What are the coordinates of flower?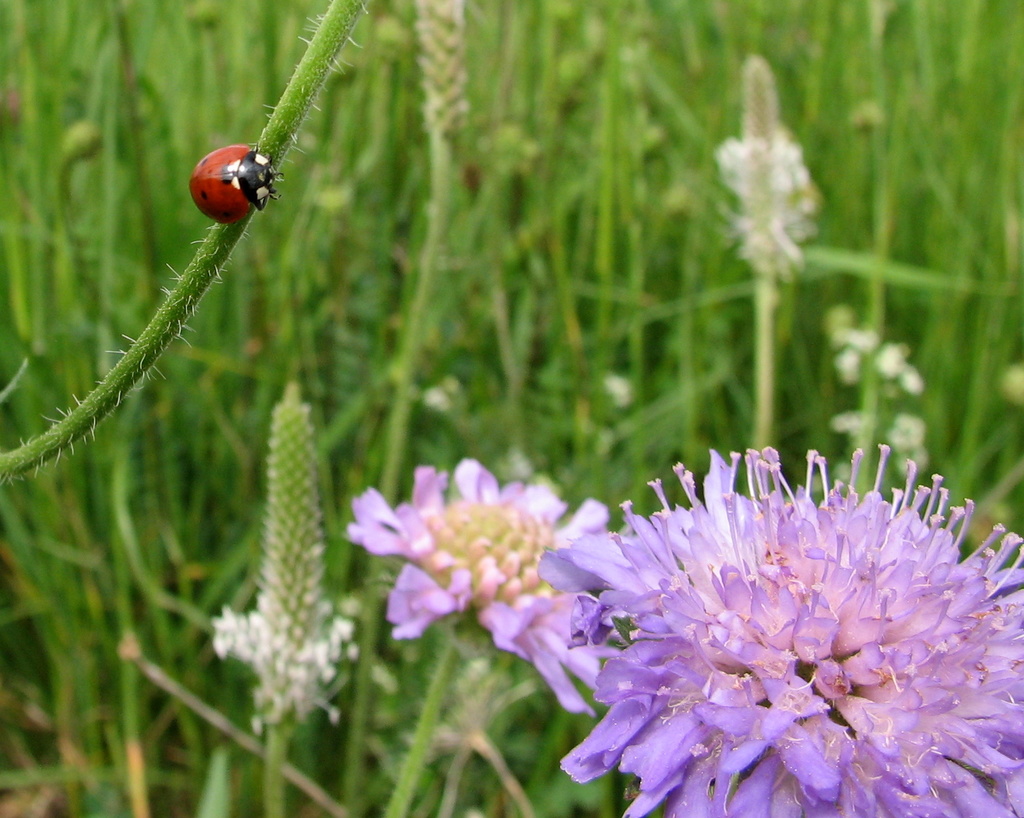
select_region(208, 376, 420, 727).
